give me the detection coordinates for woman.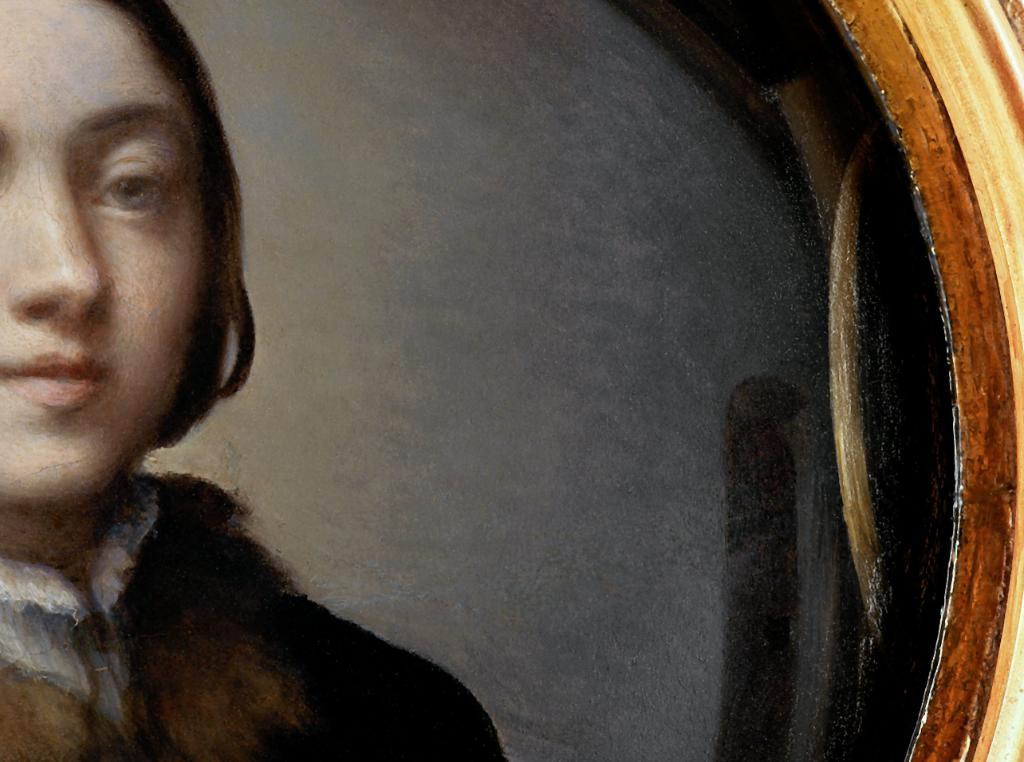
{"x1": 4, "y1": 0, "x2": 534, "y2": 751}.
